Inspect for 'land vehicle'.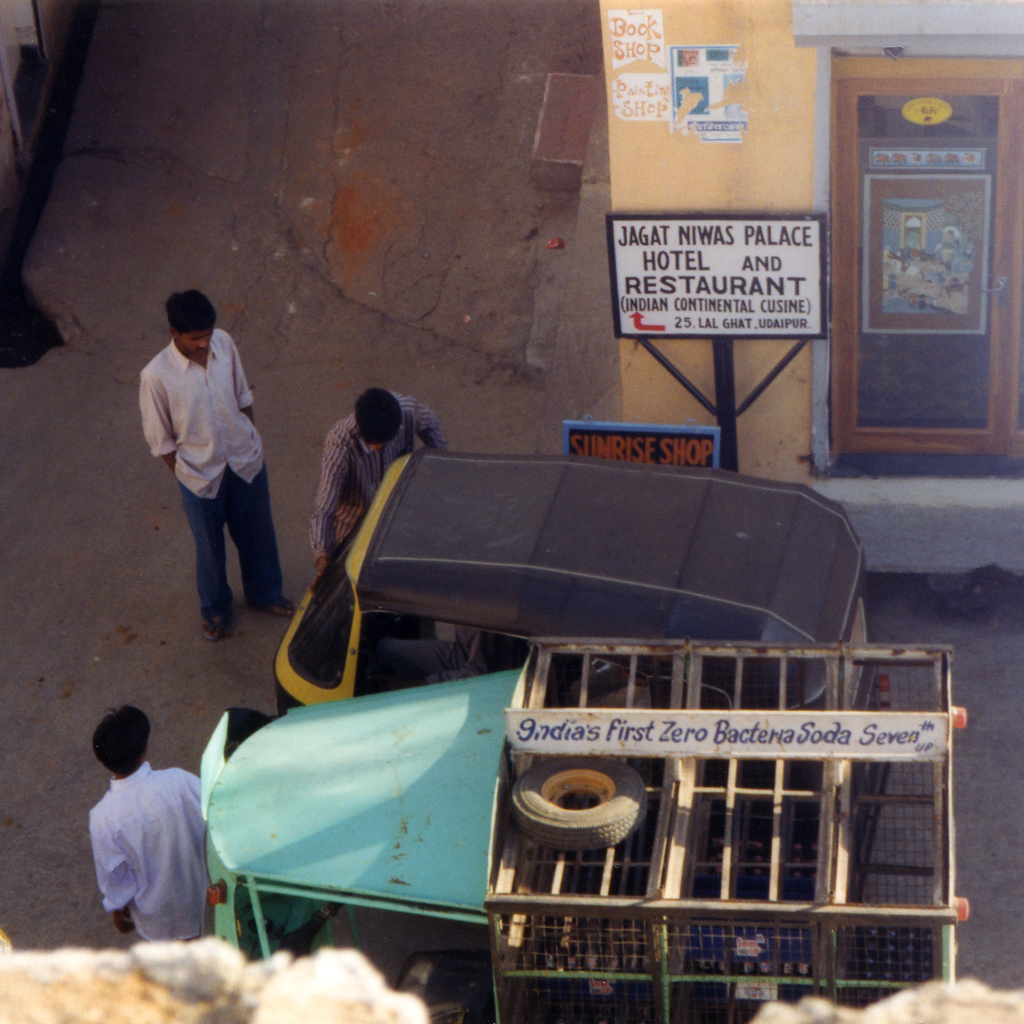
Inspection: 276:448:890:877.
